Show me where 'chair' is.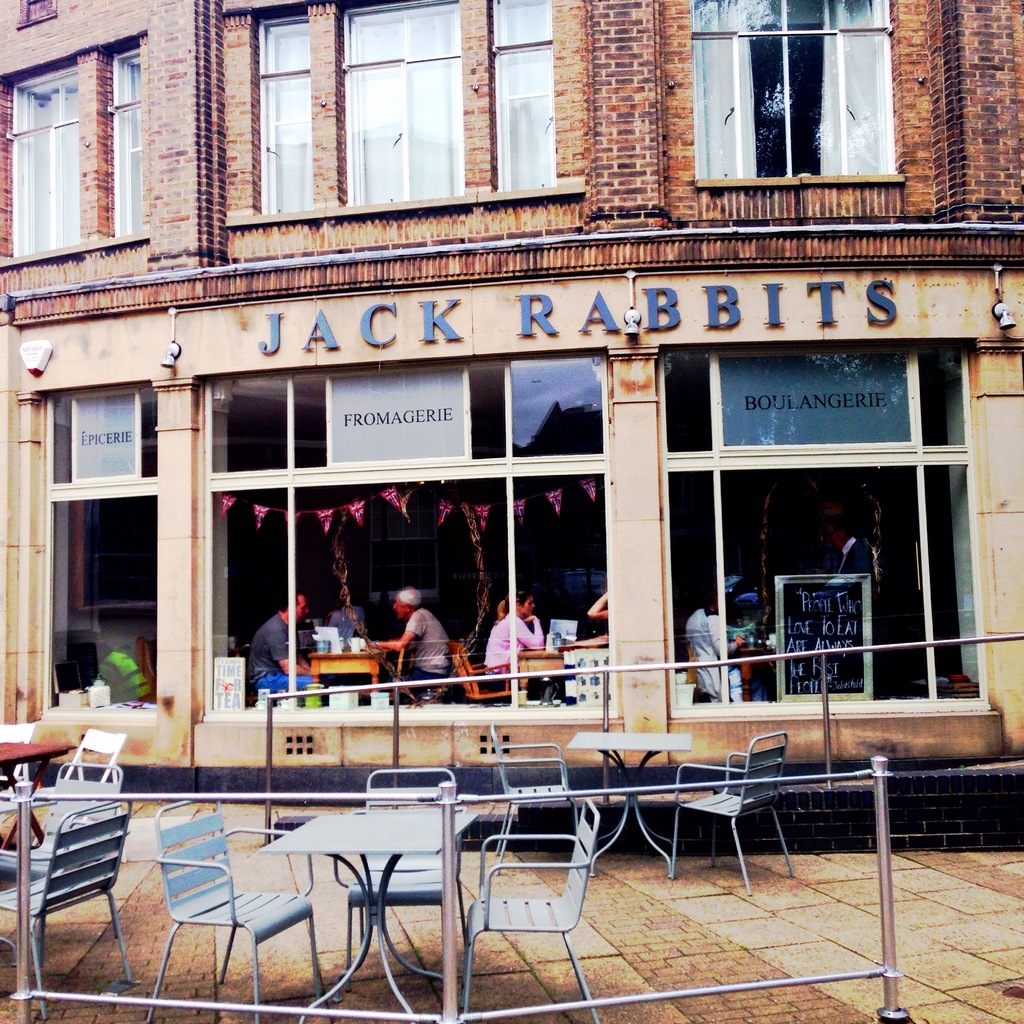
'chair' is at 668, 724, 799, 900.
